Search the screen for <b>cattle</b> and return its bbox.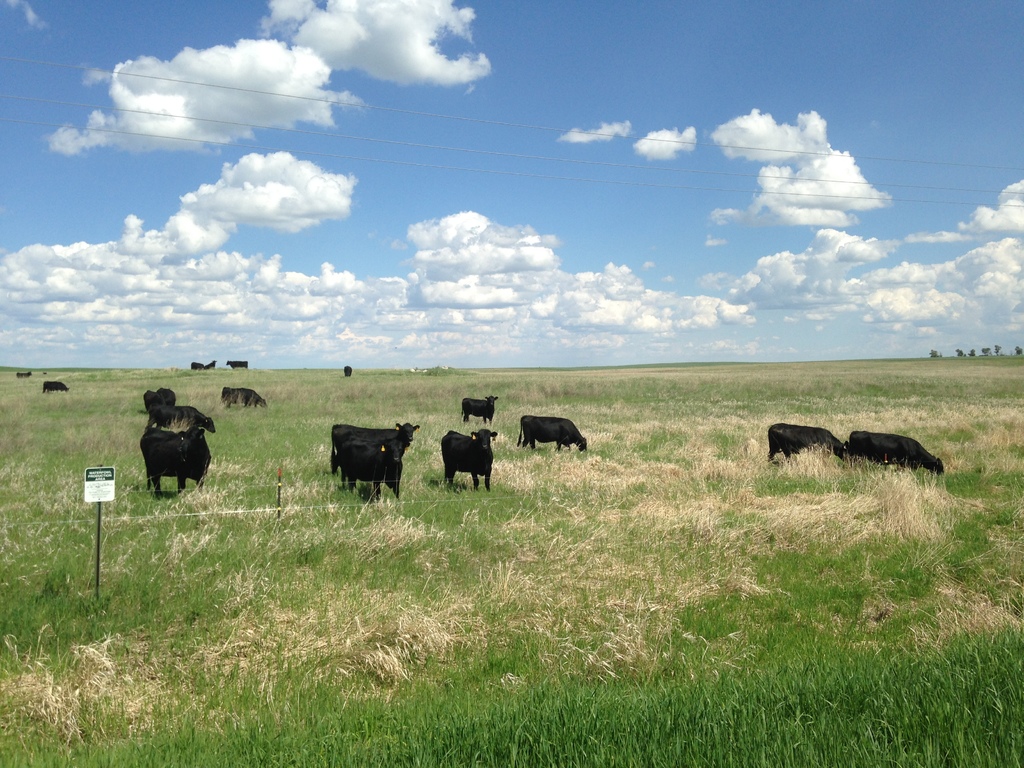
Found: locate(845, 428, 943, 478).
